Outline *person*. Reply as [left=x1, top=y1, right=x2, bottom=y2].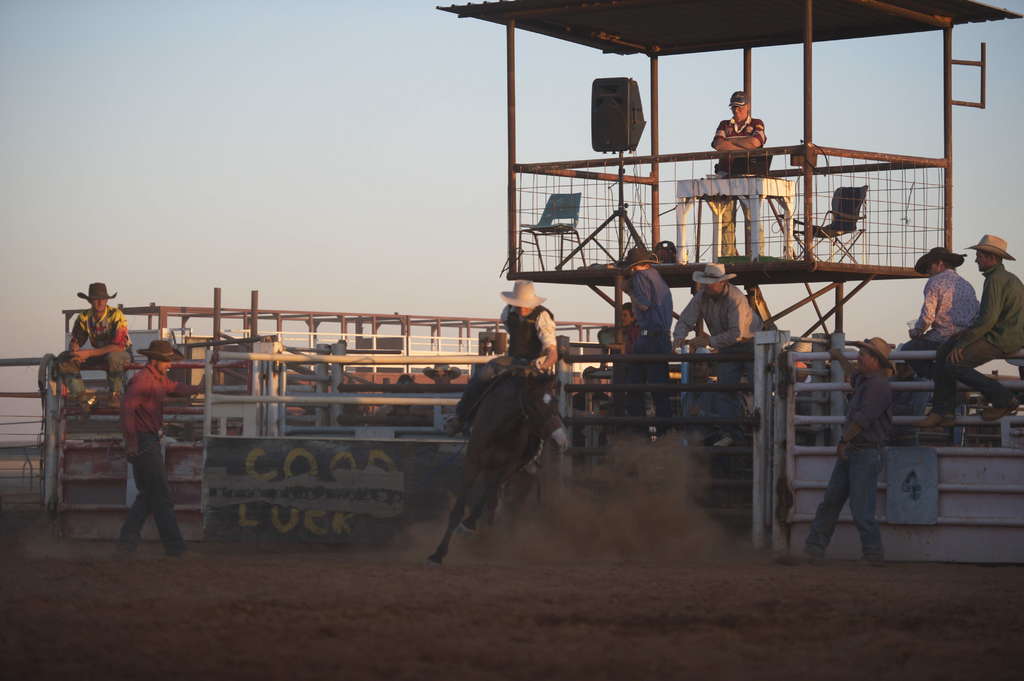
[left=886, top=344, right=935, bottom=445].
